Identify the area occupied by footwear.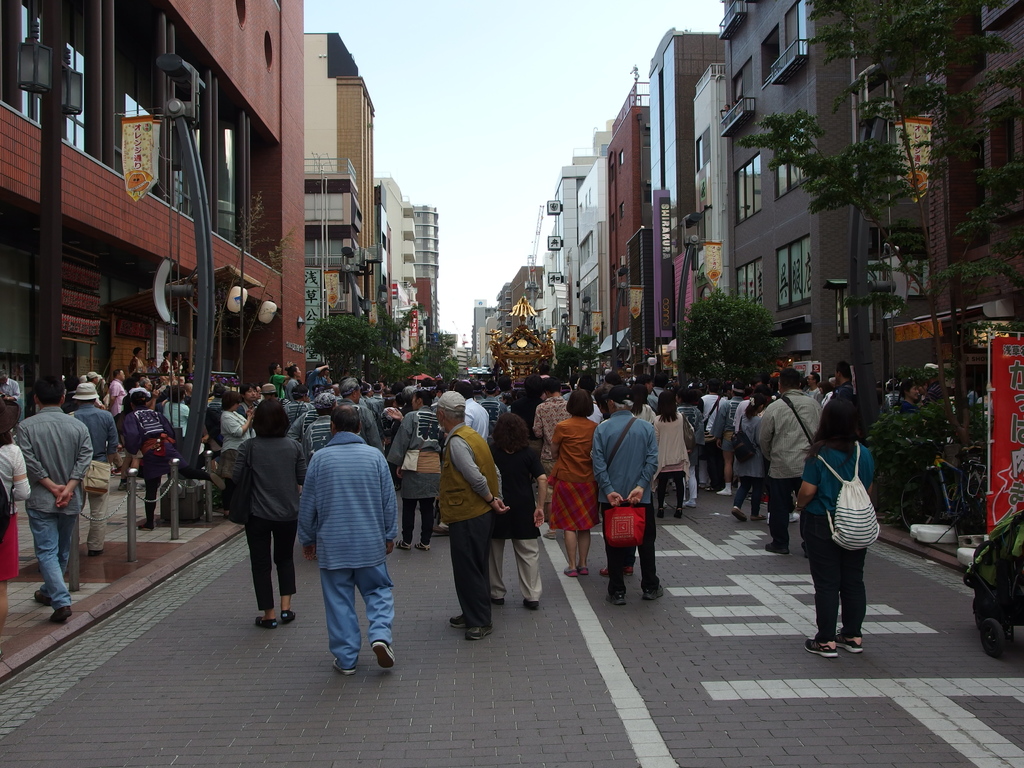
Area: box=[765, 492, 769, 505].
